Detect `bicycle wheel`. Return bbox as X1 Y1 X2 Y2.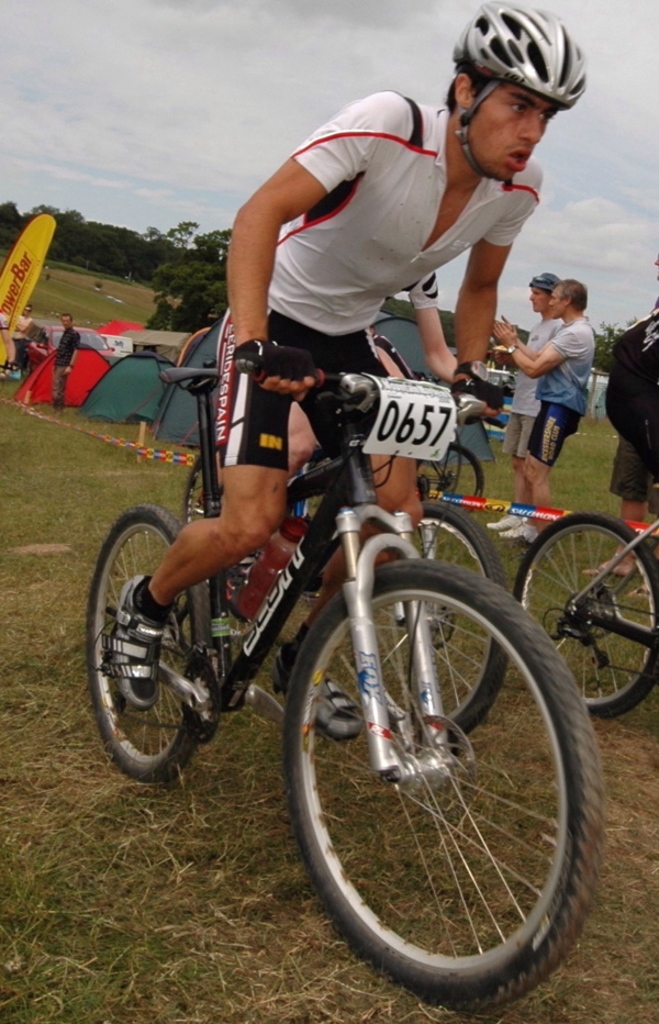
511 512 658 717.
